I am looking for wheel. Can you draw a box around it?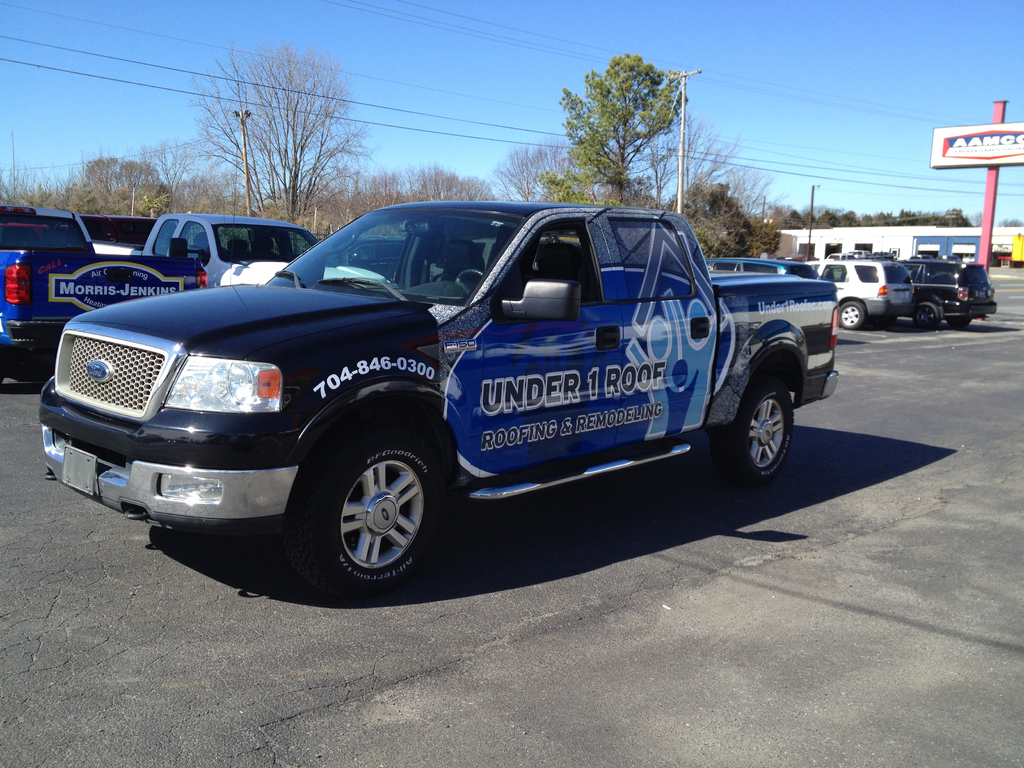
Sure, the bounding box is (x1=452, y1=268, x2=488, y2=281).
